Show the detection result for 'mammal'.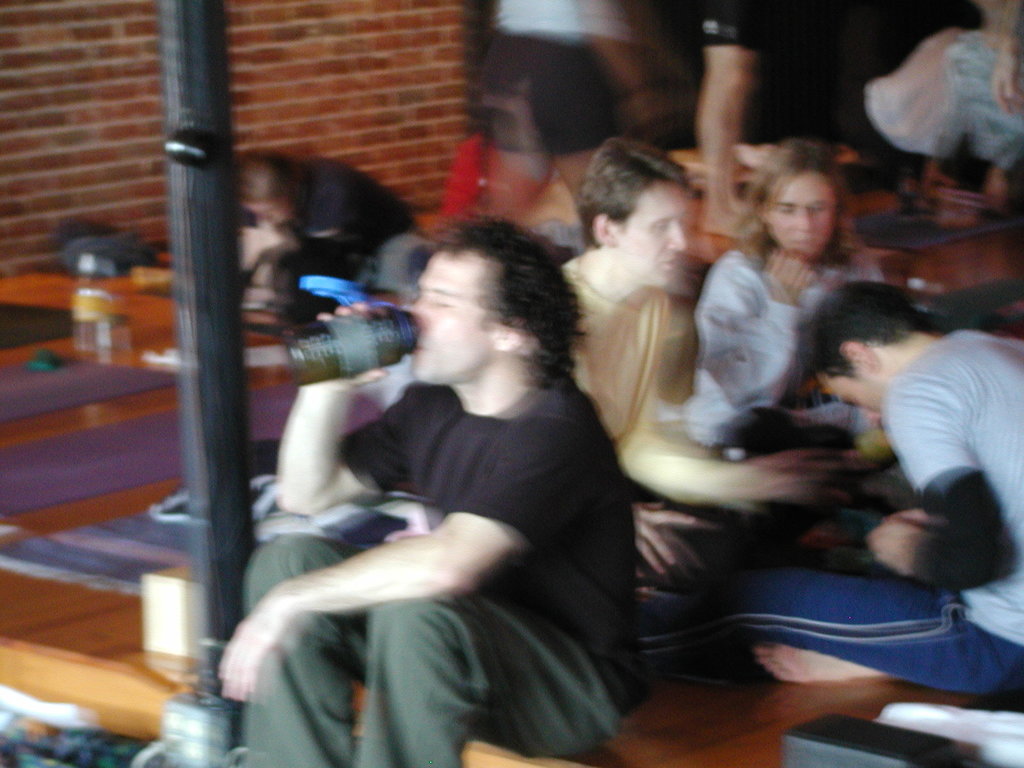
<box>559,146,815,589</box>.
